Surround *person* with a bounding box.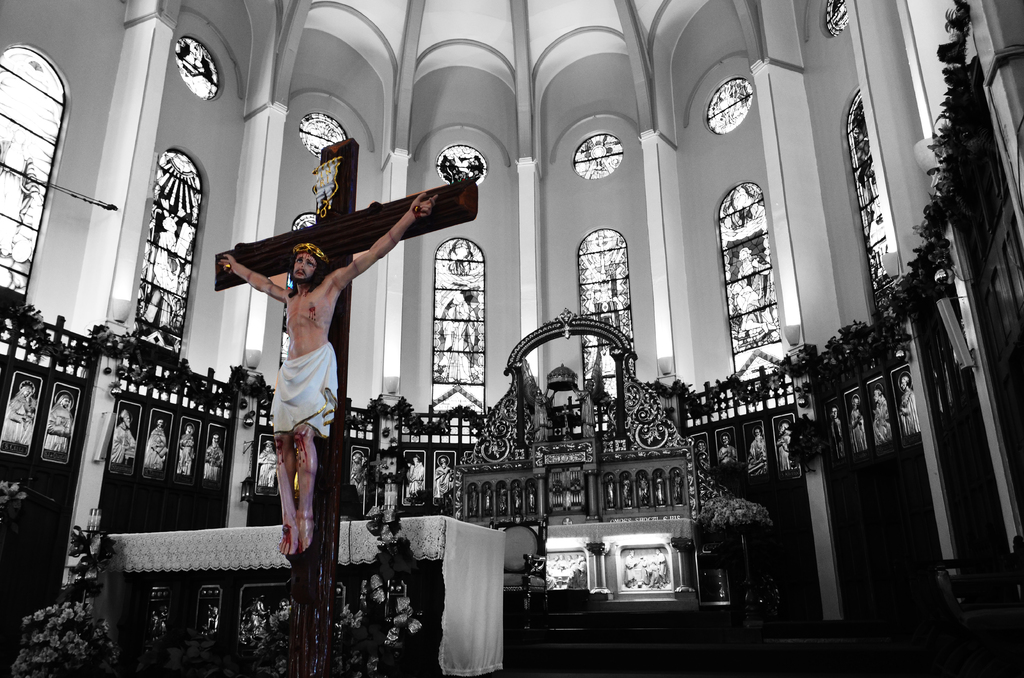
<bbox>232, 166, 380, 613</bbox>.
